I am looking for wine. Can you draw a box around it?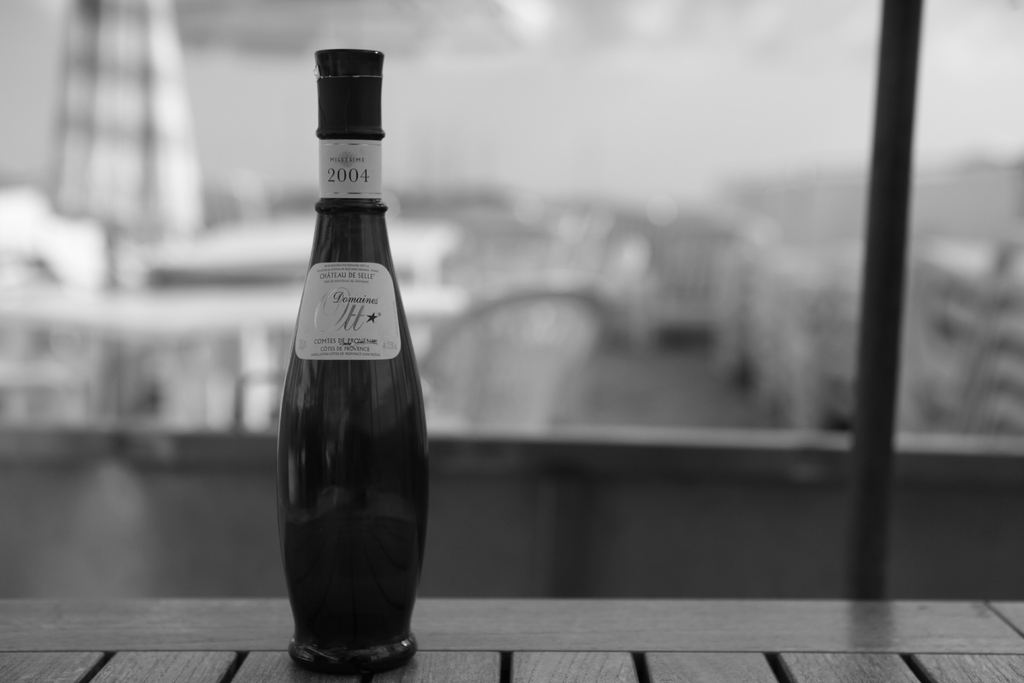
Sure, the bounding box is [267,58,433,682].
